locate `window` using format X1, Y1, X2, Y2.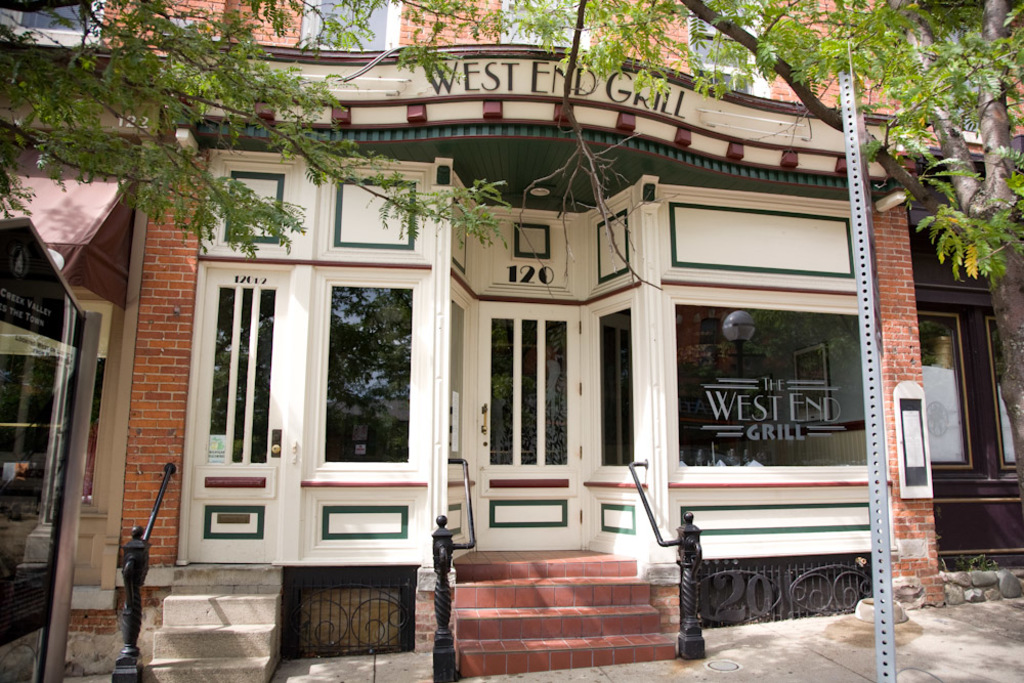
301, 242, 426, 506.
